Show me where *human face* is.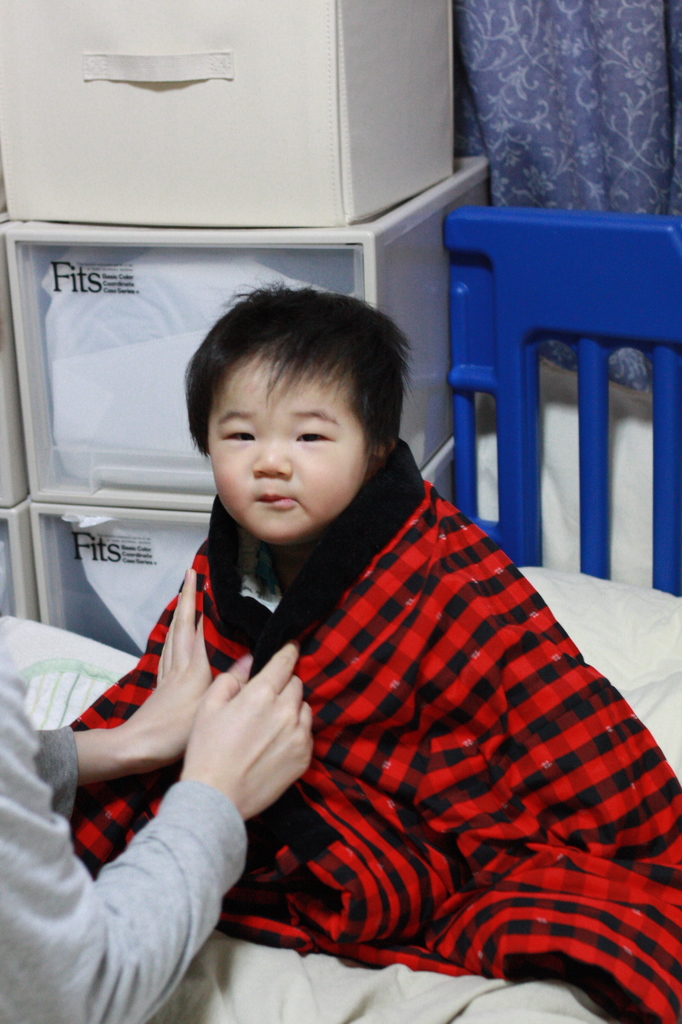
*human face* is at x1=207 y1=348 x2=373 y2=546.
